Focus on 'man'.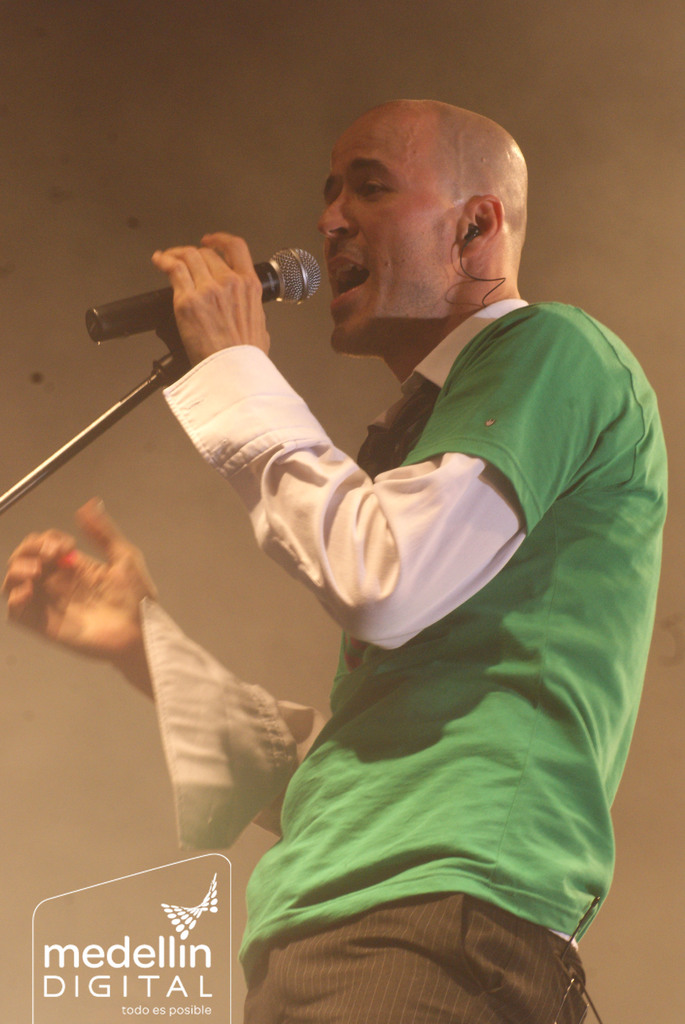
Focused at x1=83, y1=108, x2=650, y2=986.
